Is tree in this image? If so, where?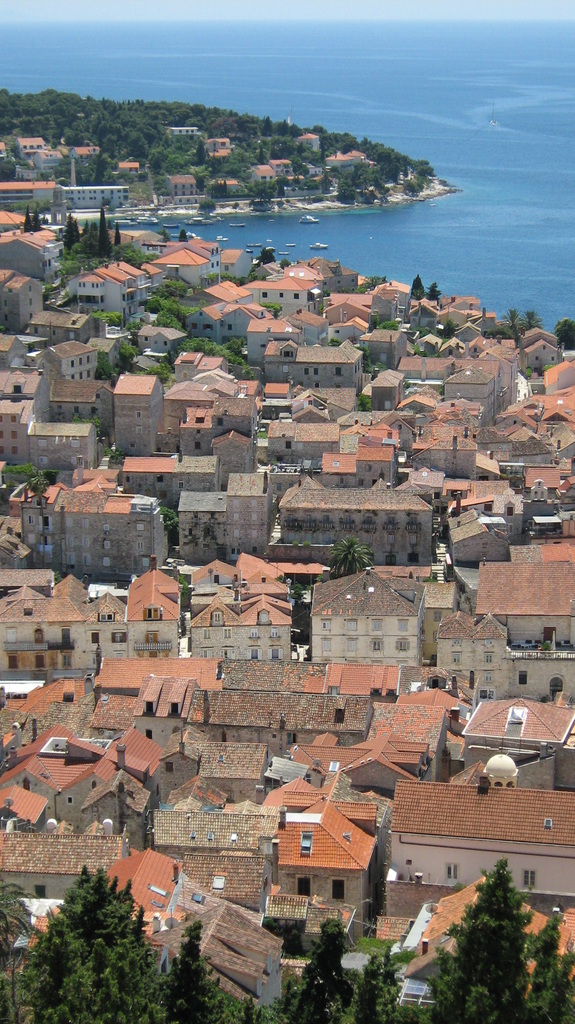
Yes, at region(0, 878, 40, 1023).
